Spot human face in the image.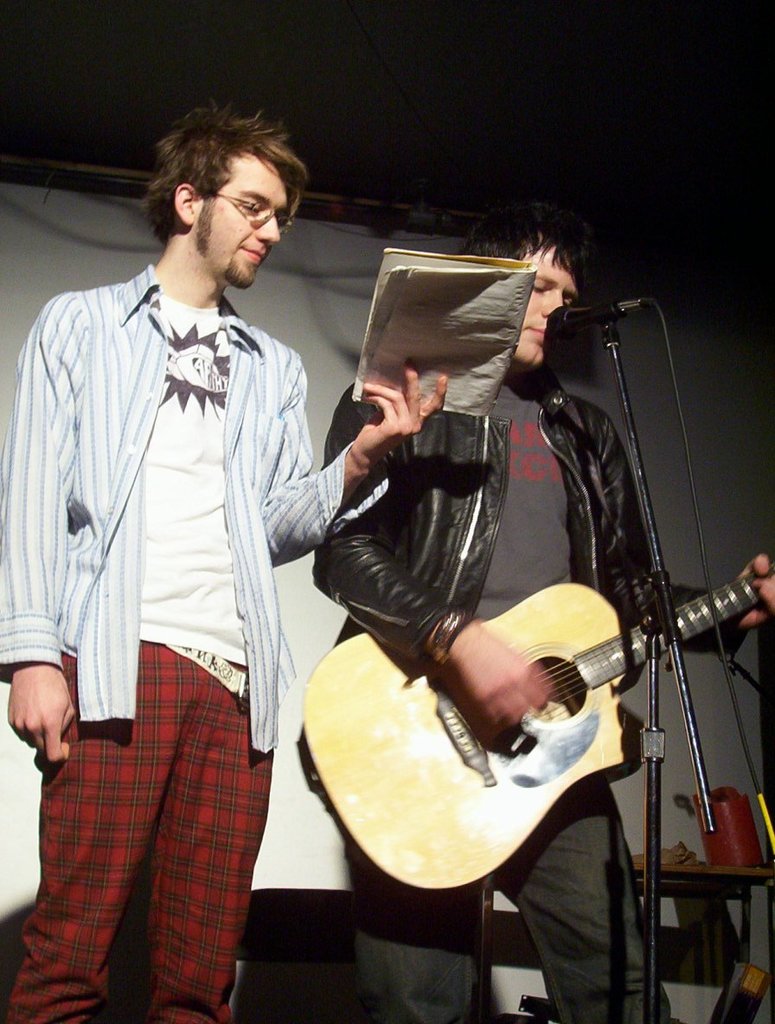
human face found at <box>516,234,579,371</box>.
